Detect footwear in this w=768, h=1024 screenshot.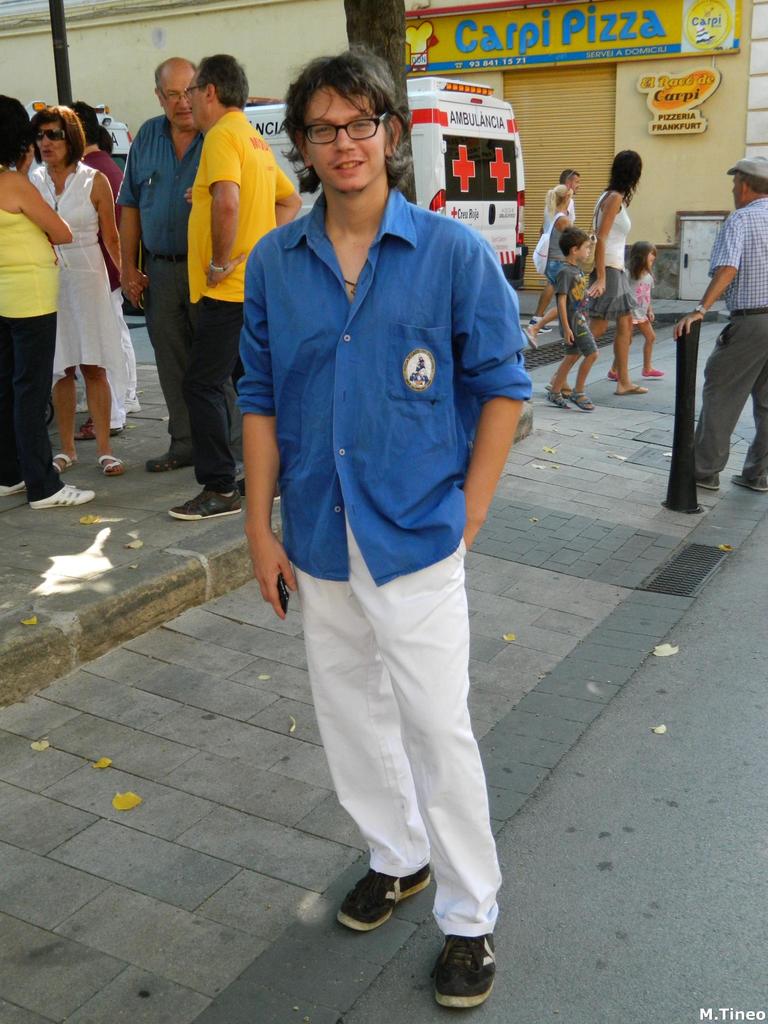
Detection: 732/469/765/494.
